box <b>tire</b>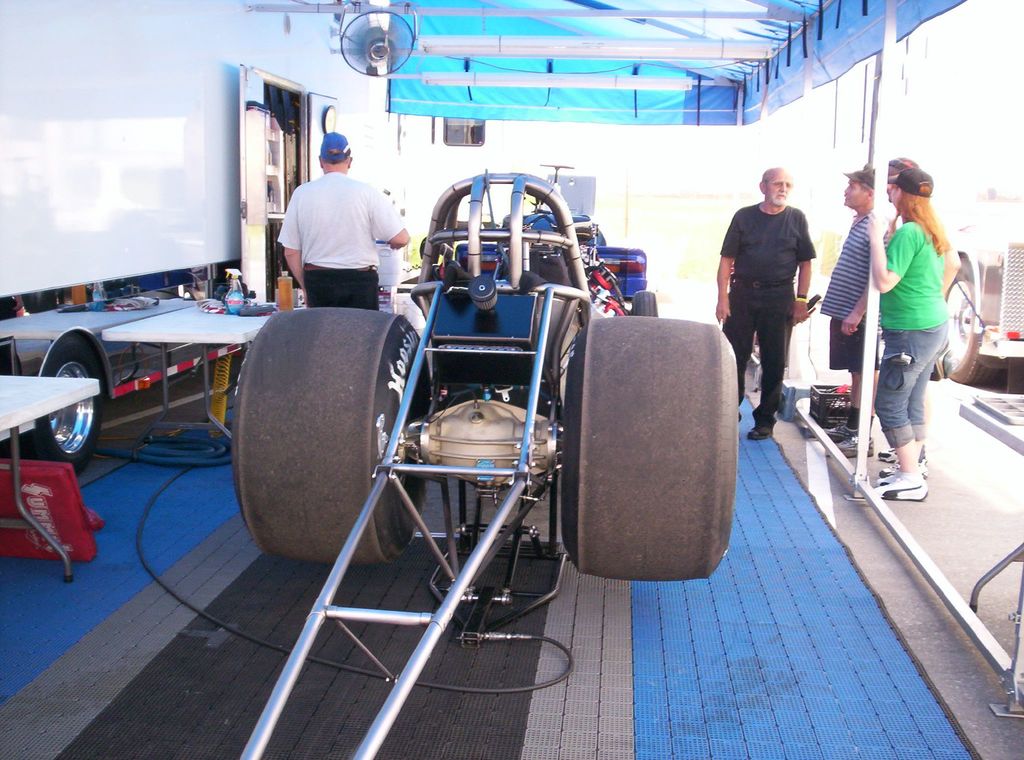
630,289,659,319
